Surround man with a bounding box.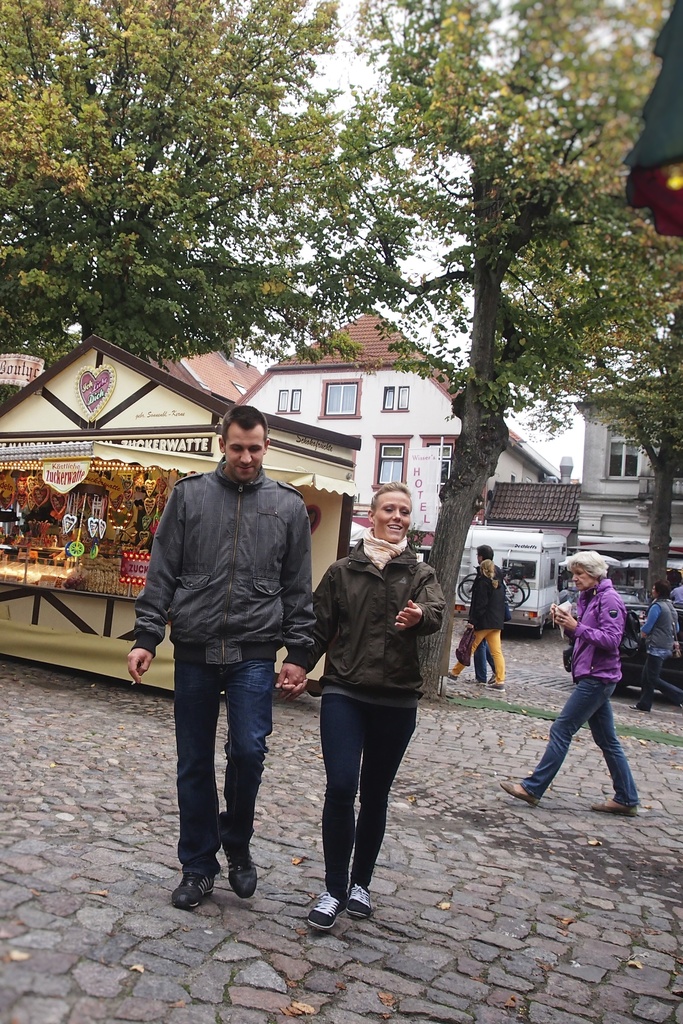
detection(635, 581, 680, 716).
